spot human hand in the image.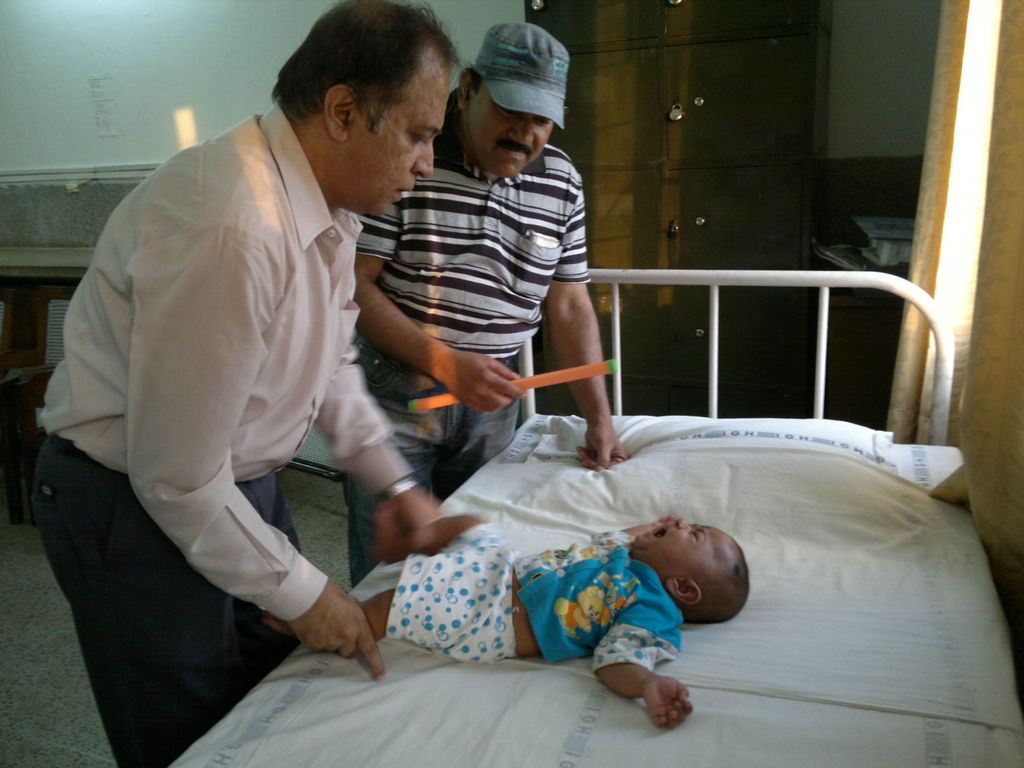
human hand found at (442,348,530,414).
